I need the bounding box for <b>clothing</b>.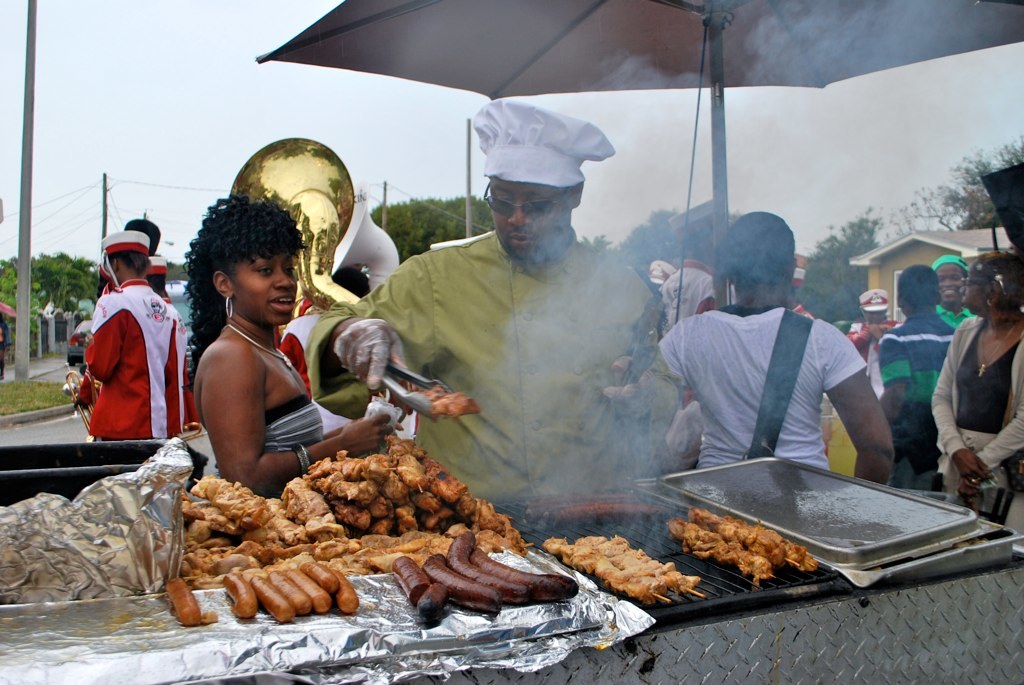
Here it is: detection(303, 233, 682, 504).
